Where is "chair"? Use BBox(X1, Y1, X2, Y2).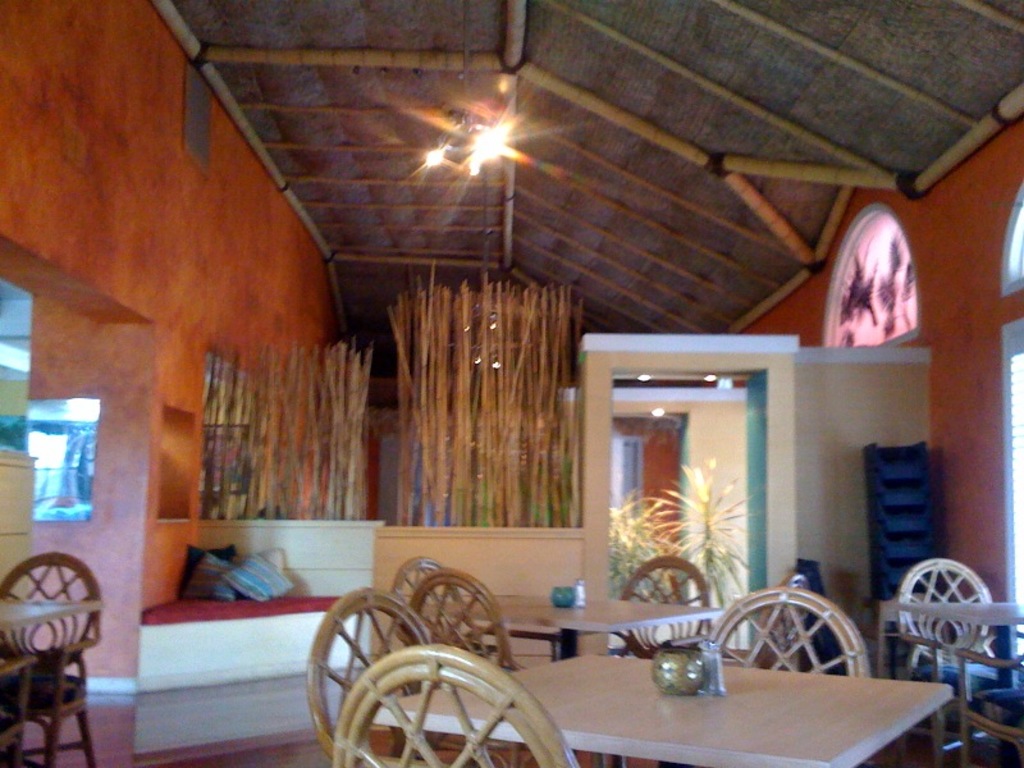
BBox(890, 564, 1000, 682).
